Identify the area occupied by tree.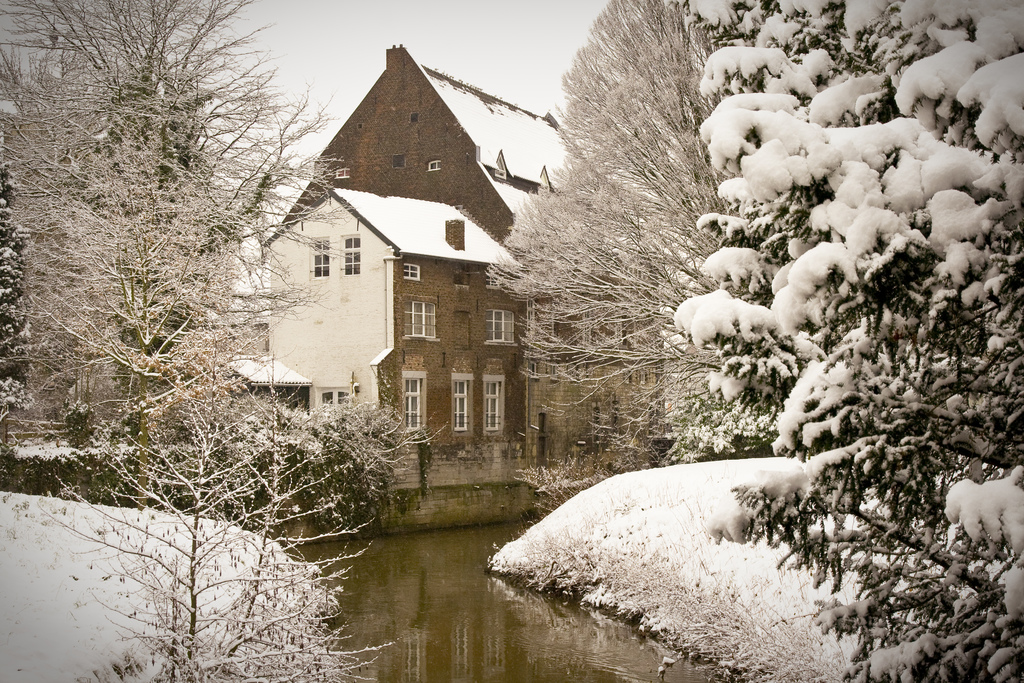
Area: <region>23, 29, 289, 517</region>.
